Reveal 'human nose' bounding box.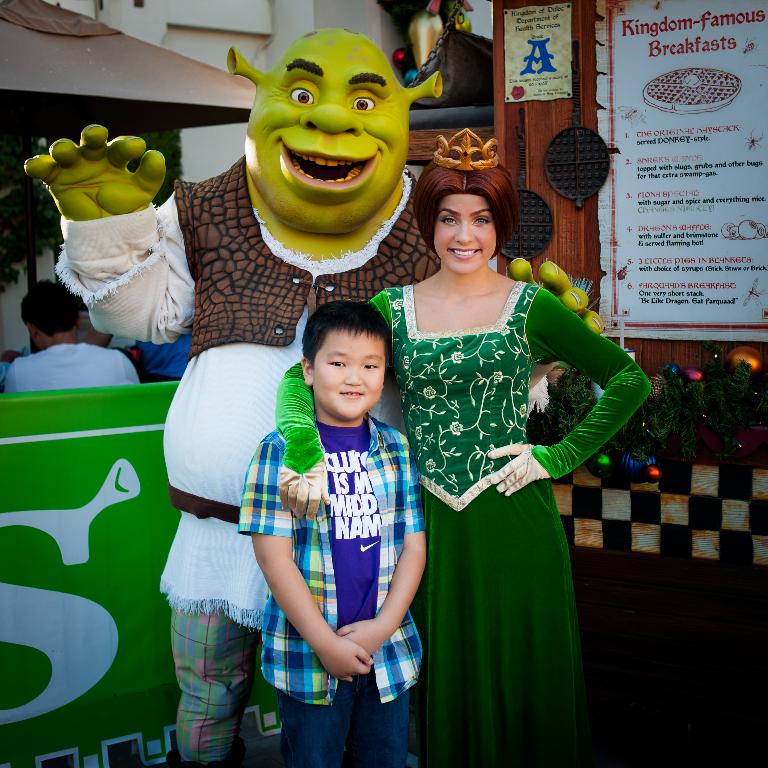
Revealed: <region>454, 223, 474, 247</region>.
